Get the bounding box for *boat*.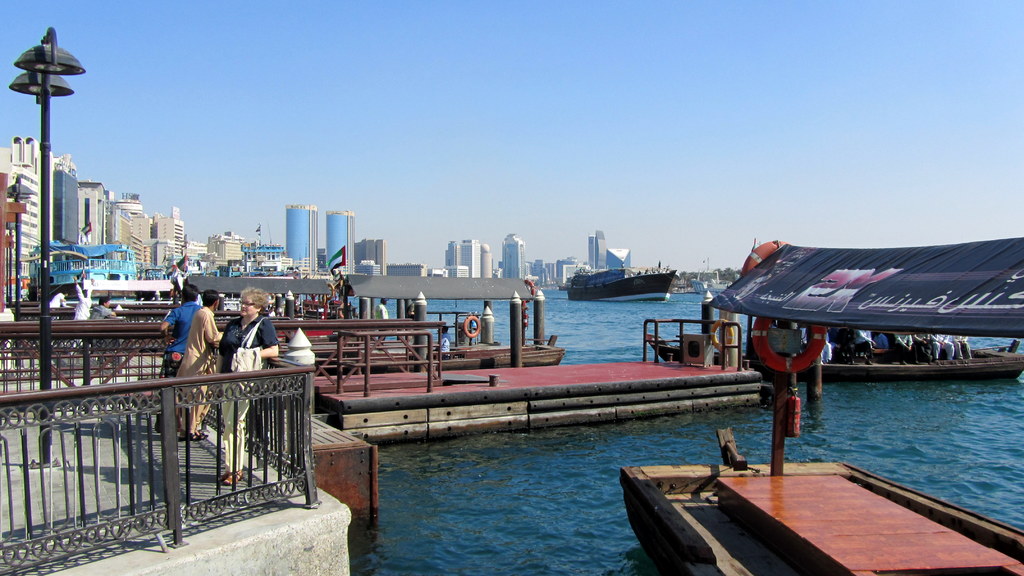
<region>556, 266, 576, 294</region>.
